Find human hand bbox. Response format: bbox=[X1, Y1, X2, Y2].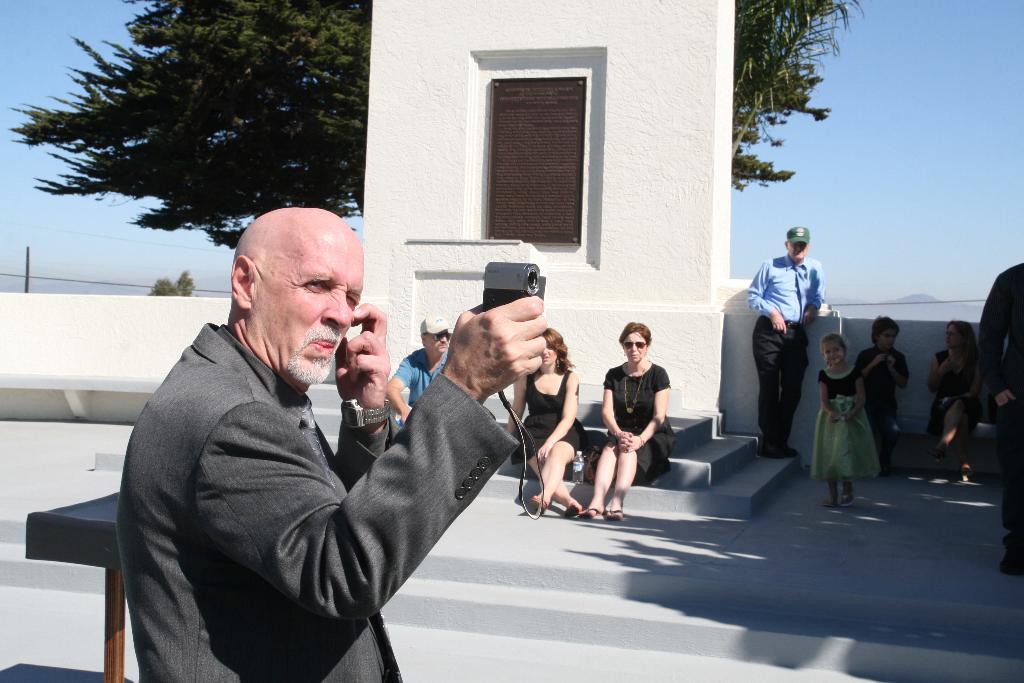
bbox=[616, 430, 634, 452].
